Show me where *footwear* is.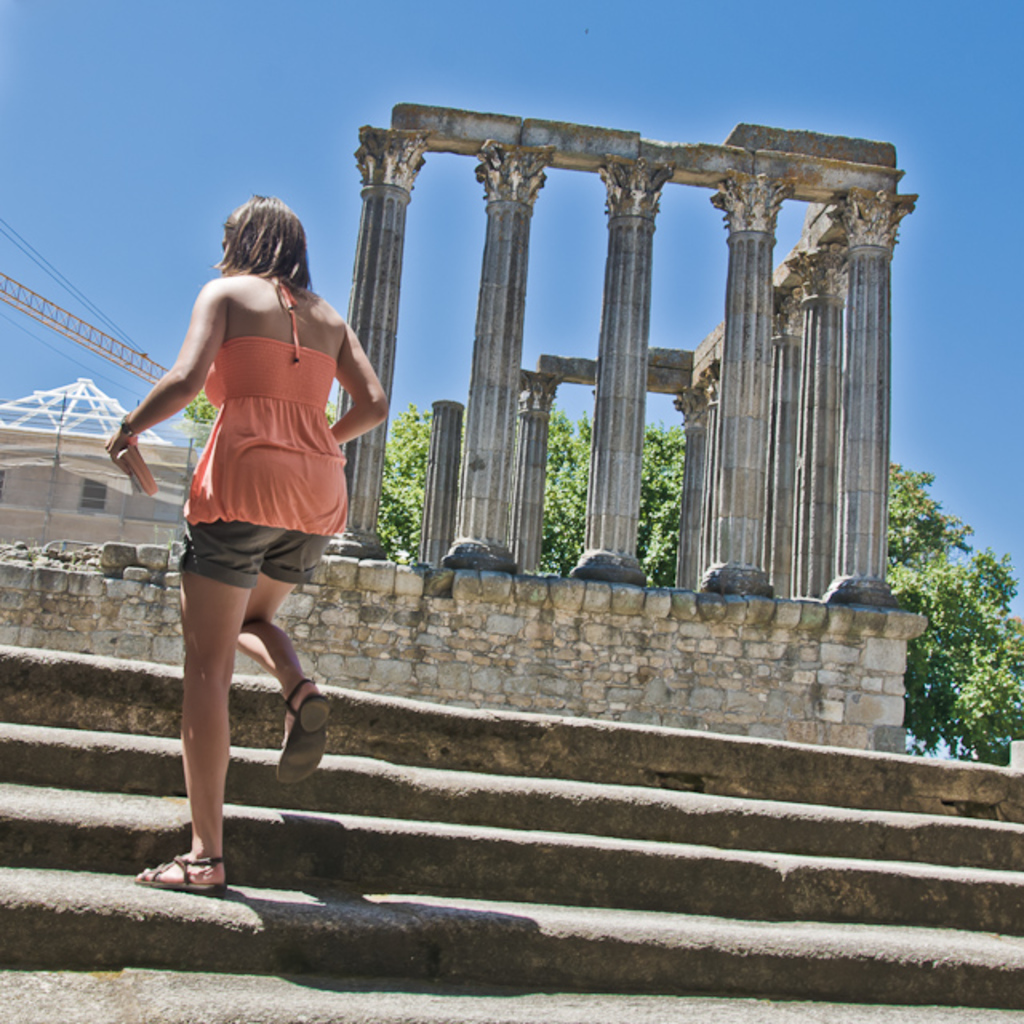
*footwear* is at box=[274, 672, 334, 786].
